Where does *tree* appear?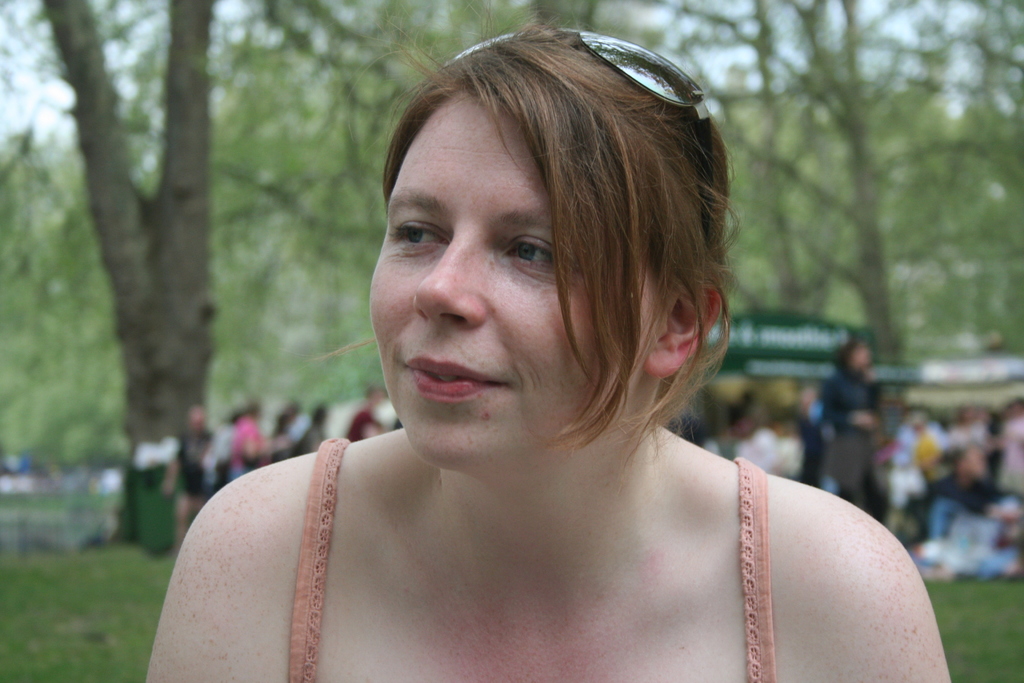
Appears at l=0, t=0, r=386, b=529.
